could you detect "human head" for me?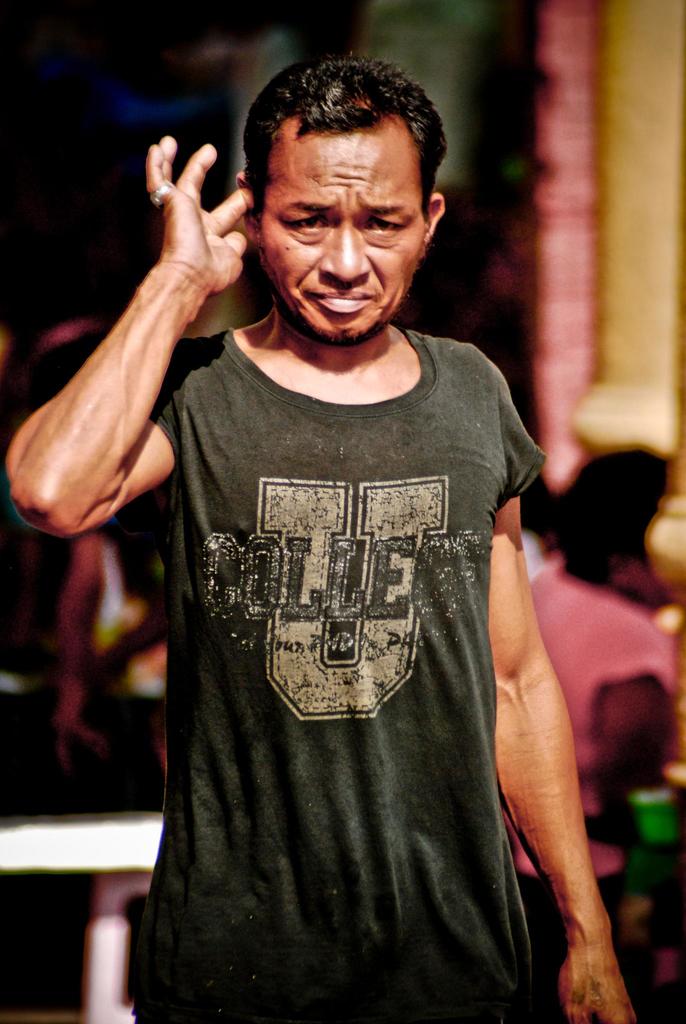
Detection result: <bbox>230, 53, 453, 326</bbox>.
